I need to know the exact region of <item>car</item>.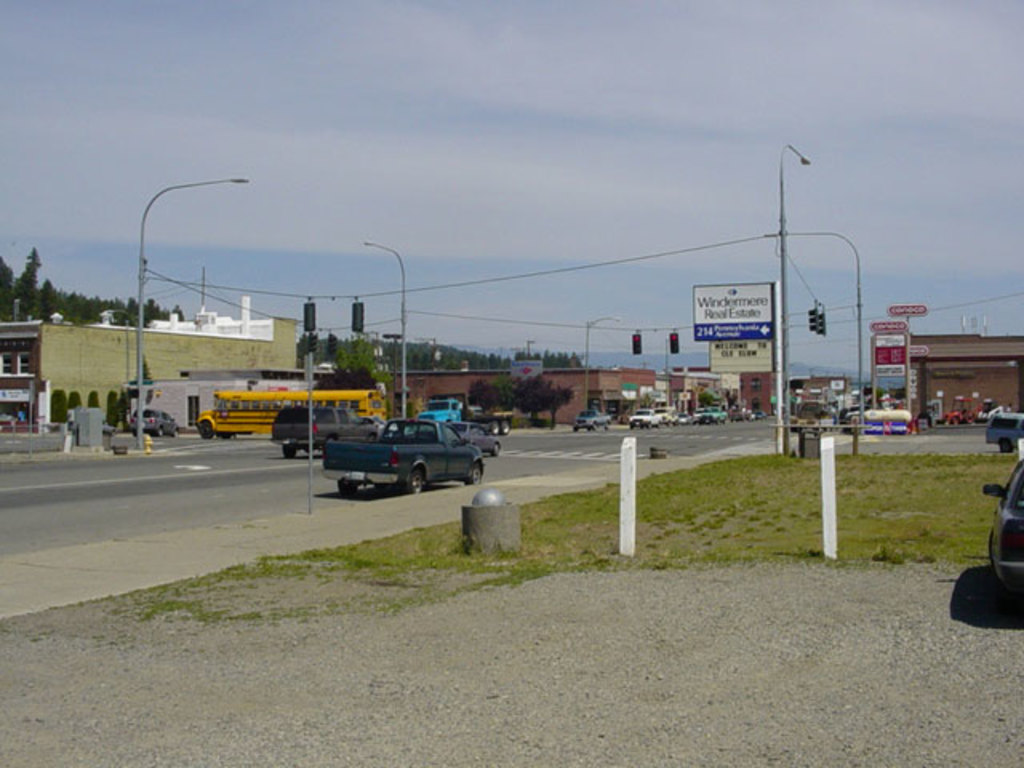
Region: {"left": 446, "top": 424, "right": 504, "bottom": 456}.
